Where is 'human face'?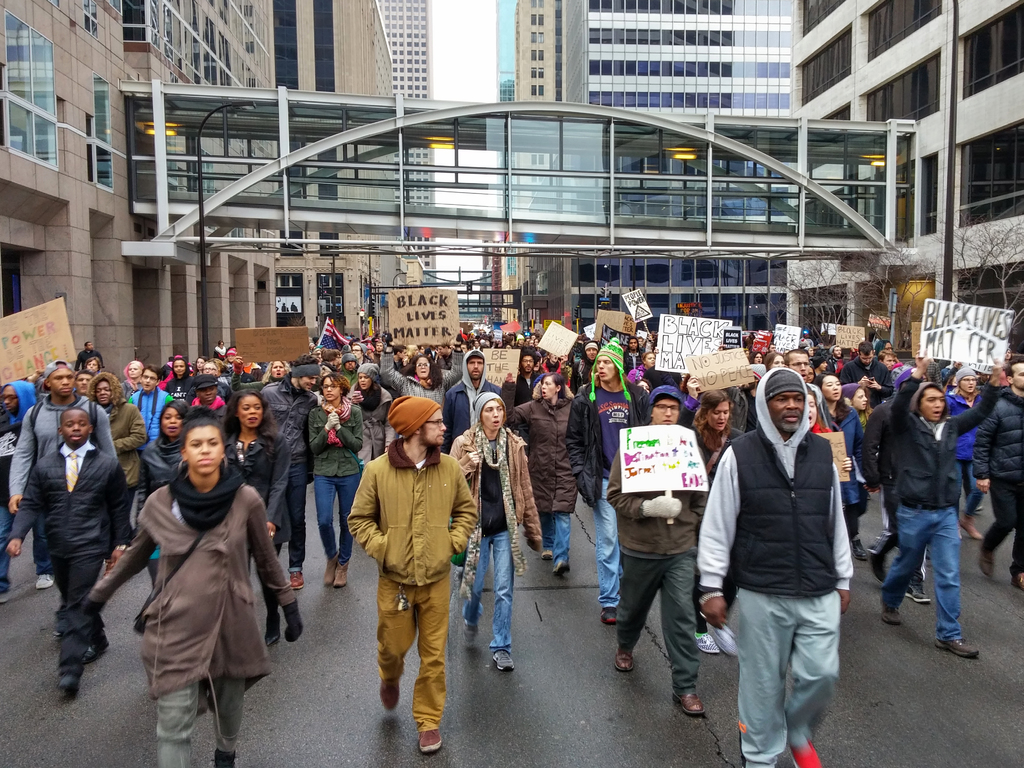
<box>141,371,158,391</box>.
